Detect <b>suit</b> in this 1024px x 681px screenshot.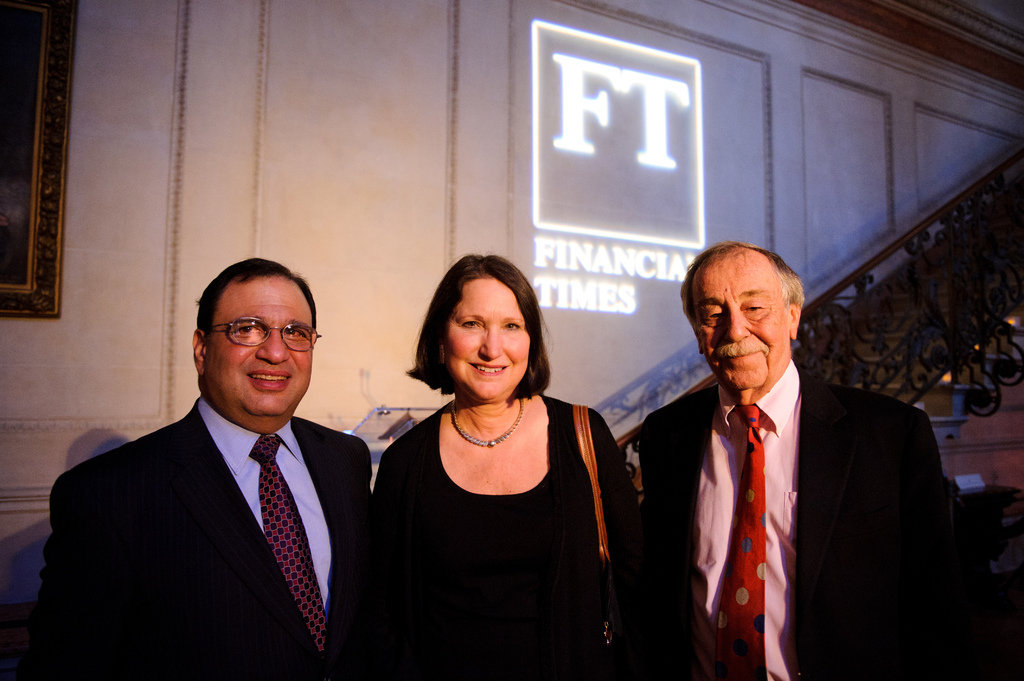
Detection: bbox=(639, 356, 961, 680).
